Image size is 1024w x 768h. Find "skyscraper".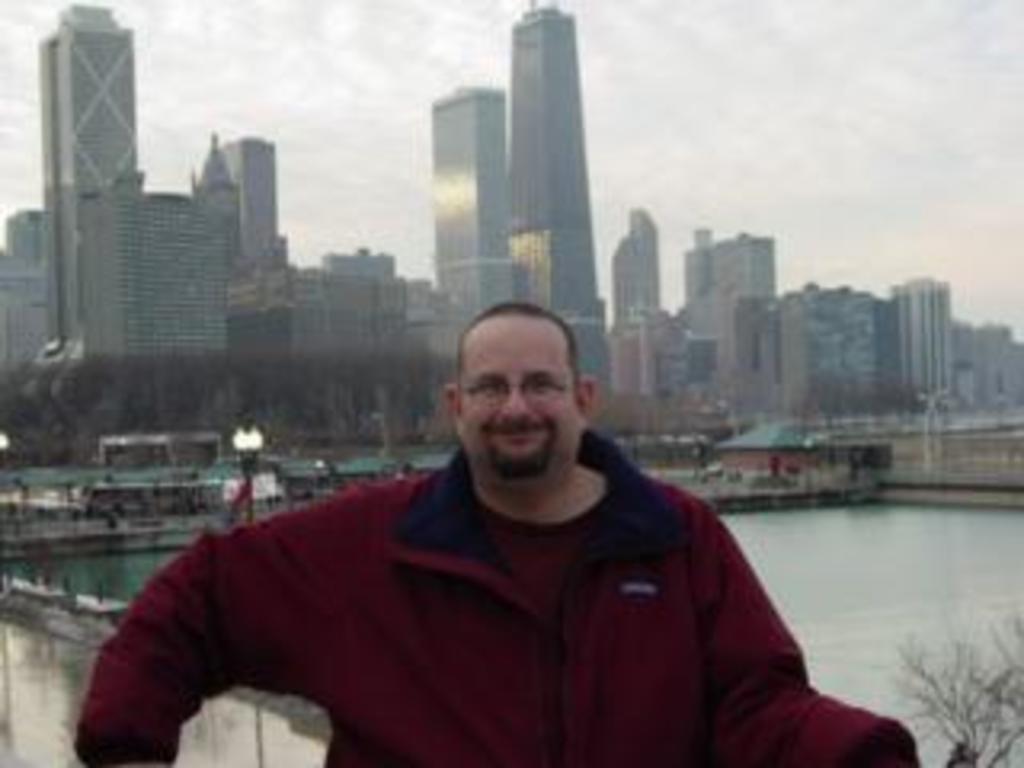
x1=426 y1=80 x2=509 y2=339.
